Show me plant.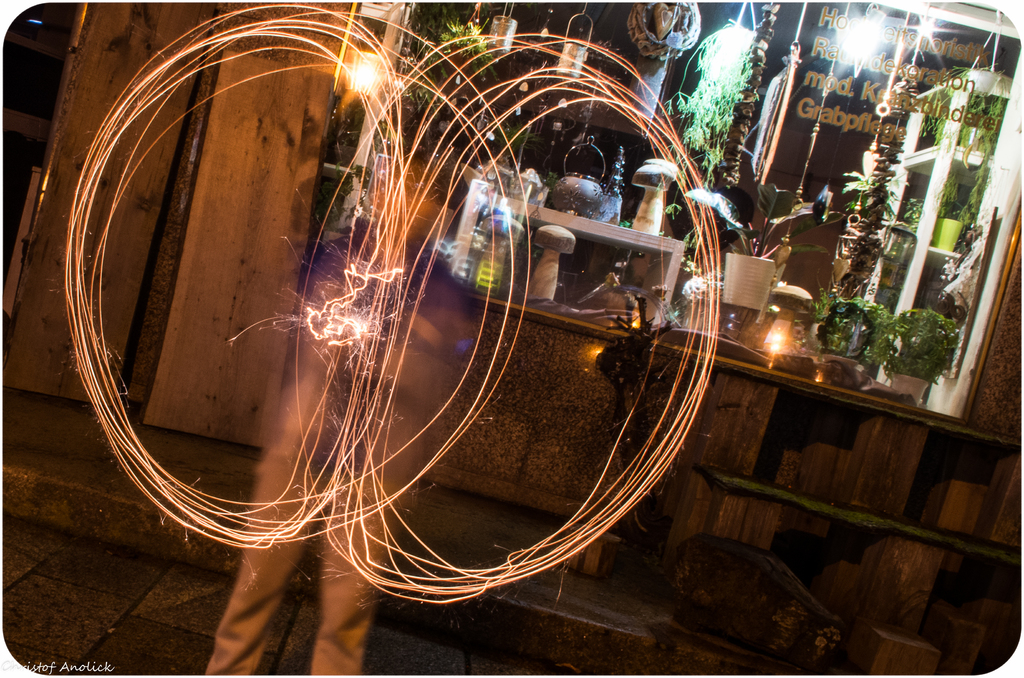
plant is here: <region>879, 307, 961, 385</region>.
